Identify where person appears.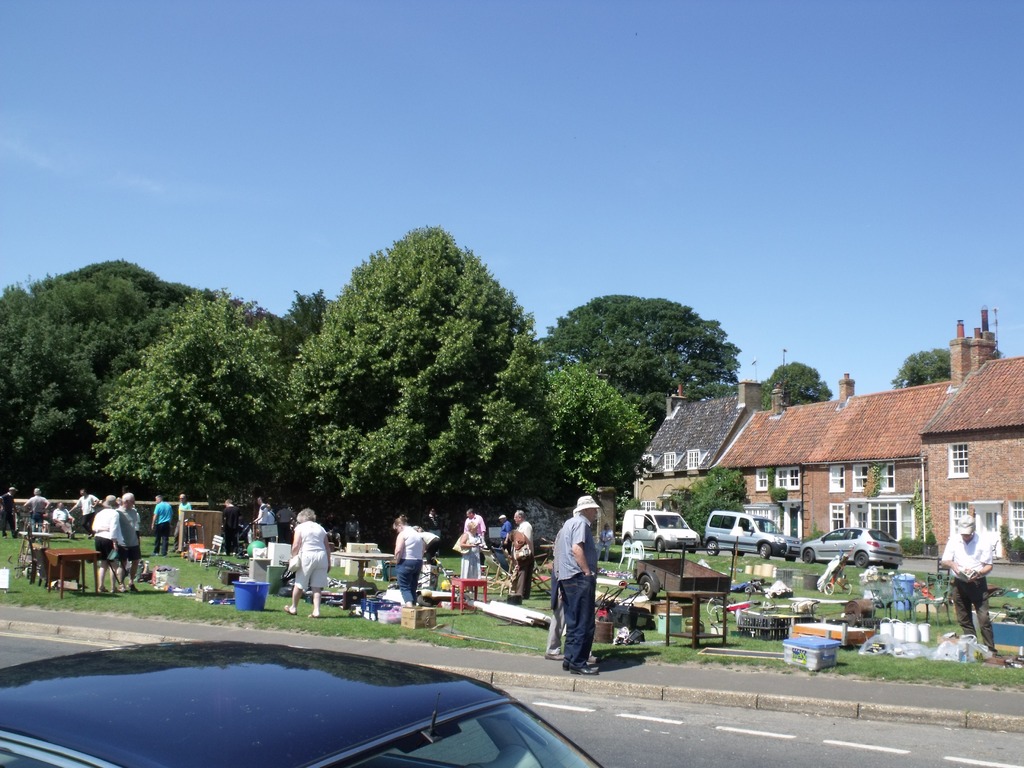
Appears at 92 497 124 596.
